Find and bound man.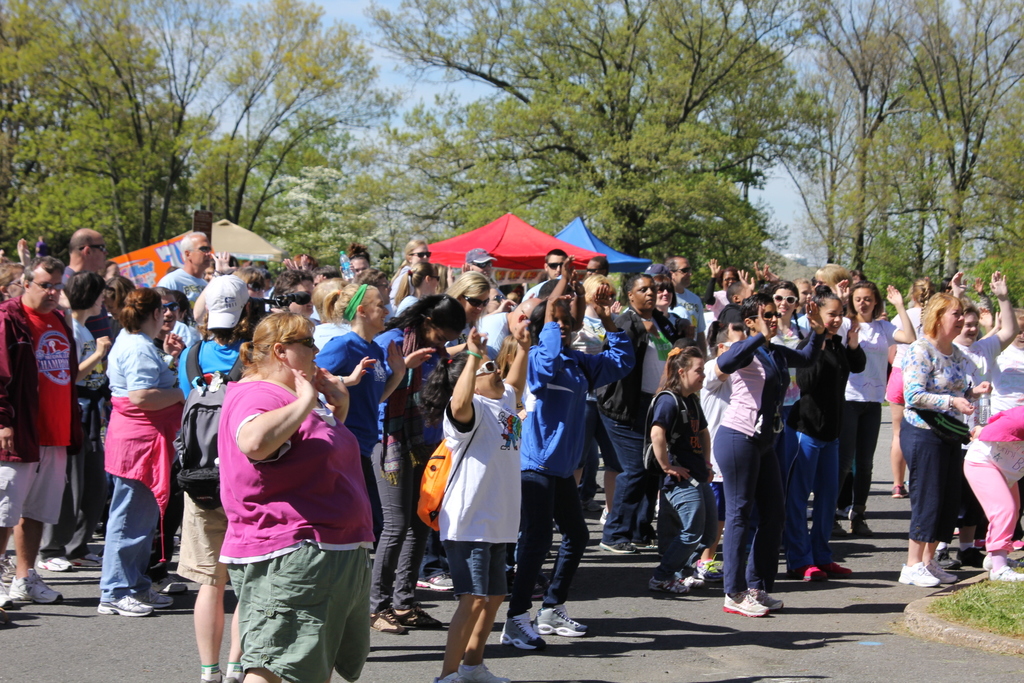
Bound: (left=583, top=252, right=611, bottom=284).
